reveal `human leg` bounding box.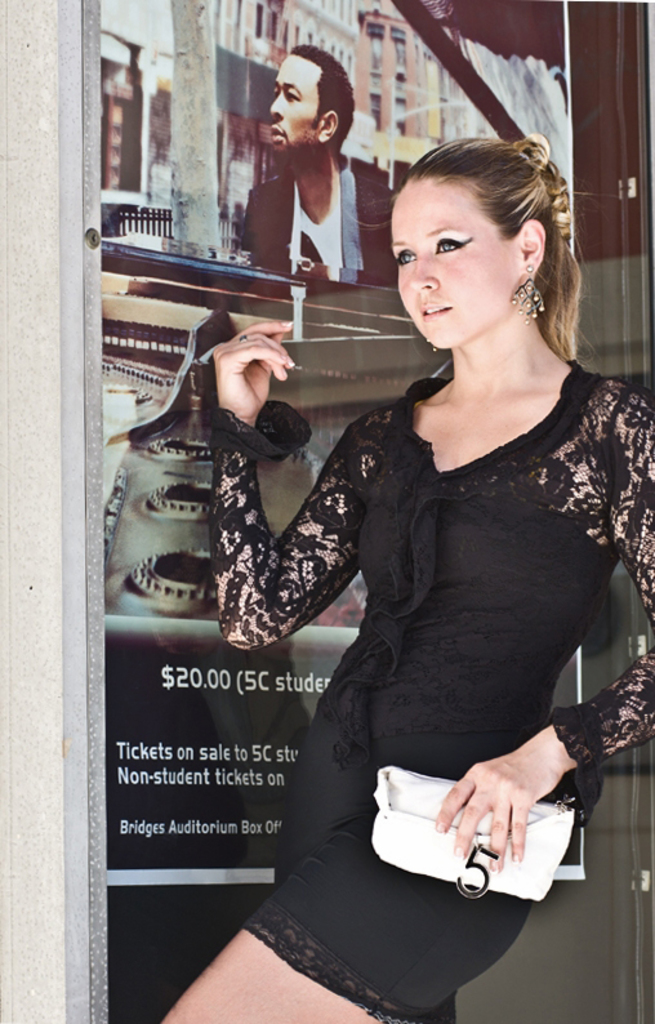
Revealed: Rect(161, 749, 530, 1023).
